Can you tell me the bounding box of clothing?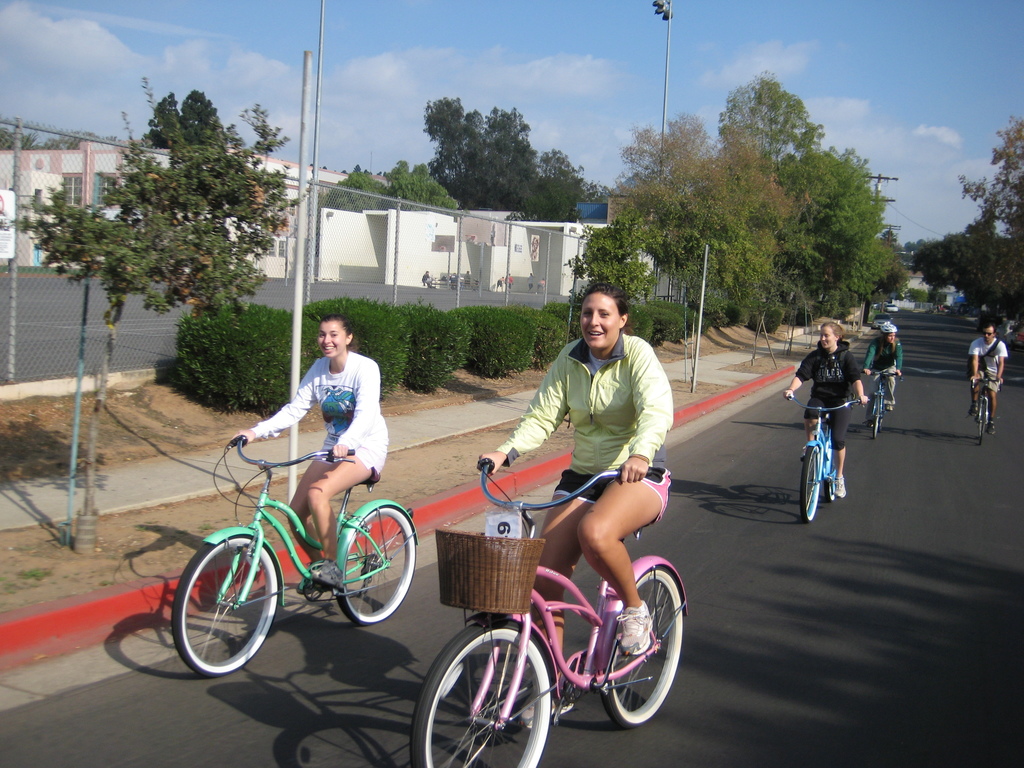
(865,335,899,401).
